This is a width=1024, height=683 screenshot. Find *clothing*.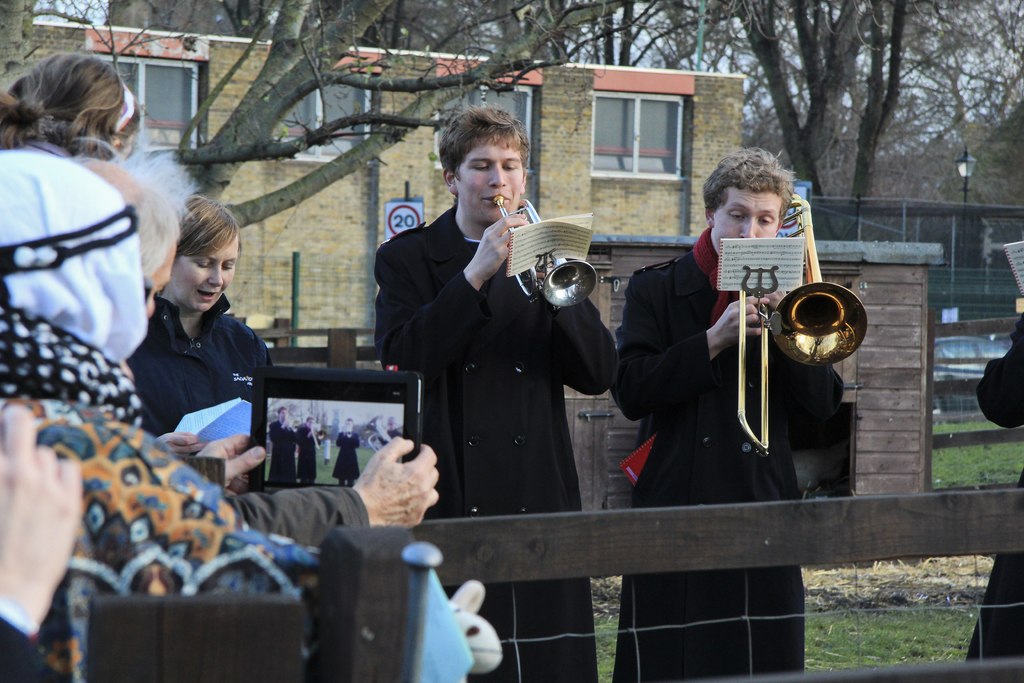
Bounding box: locate(956, 309, 1023, 662).
